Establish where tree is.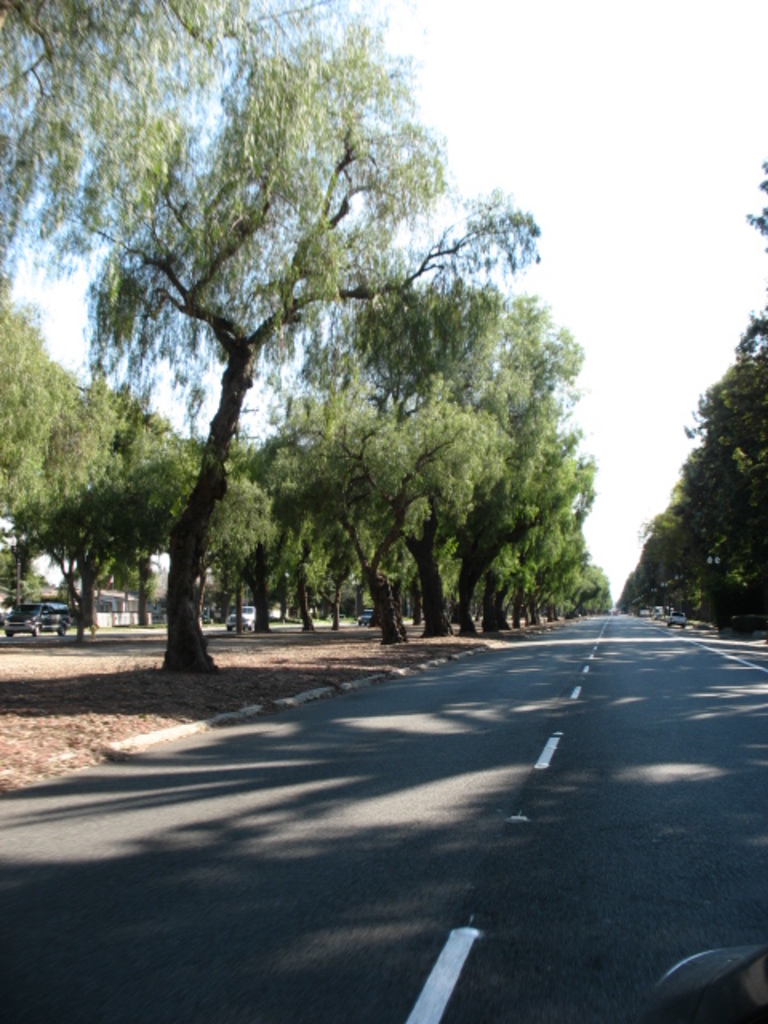
Established at (left=0, top=325, right=74, bottom=648).
